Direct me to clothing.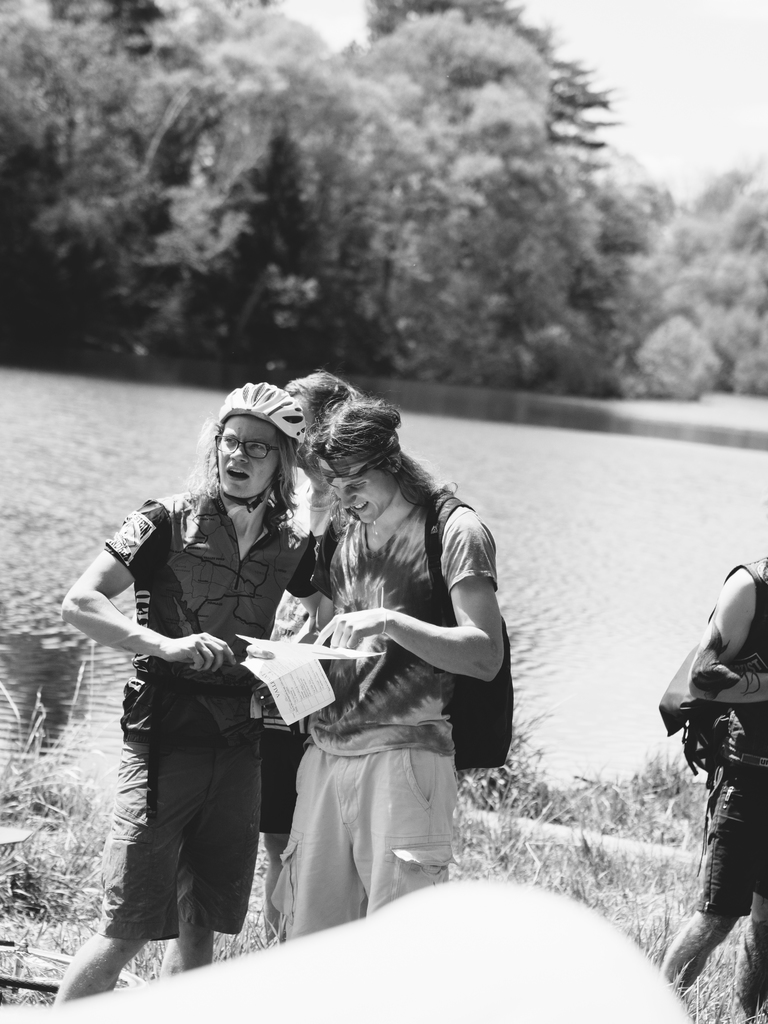
Direction: [left=275, top=457, right=500, bottom=883].
